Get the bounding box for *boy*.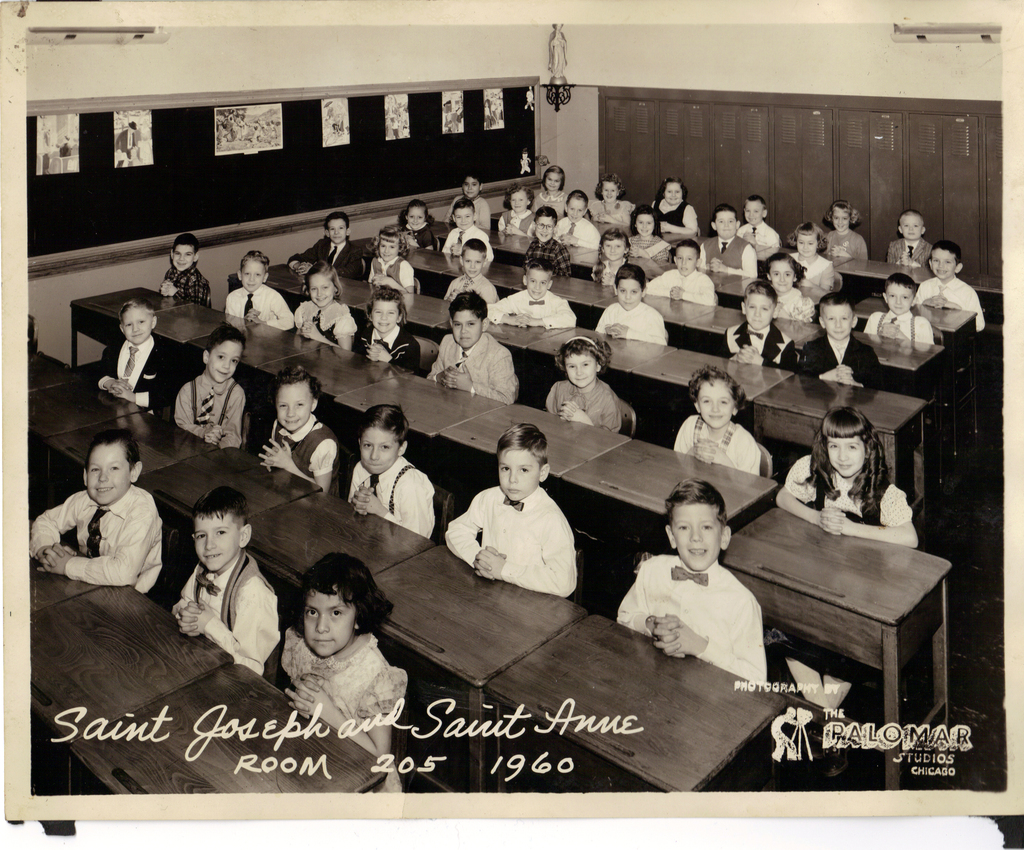
bbox(159, 231, 213, 311).
